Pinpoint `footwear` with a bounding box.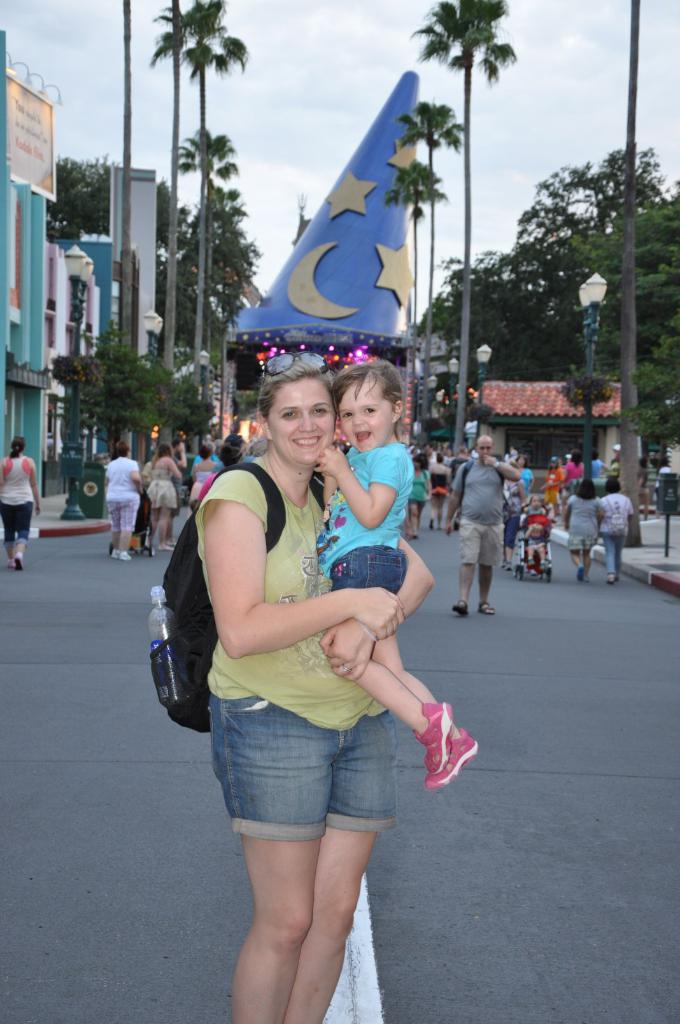
select_region(603, 575, 620, 587).
